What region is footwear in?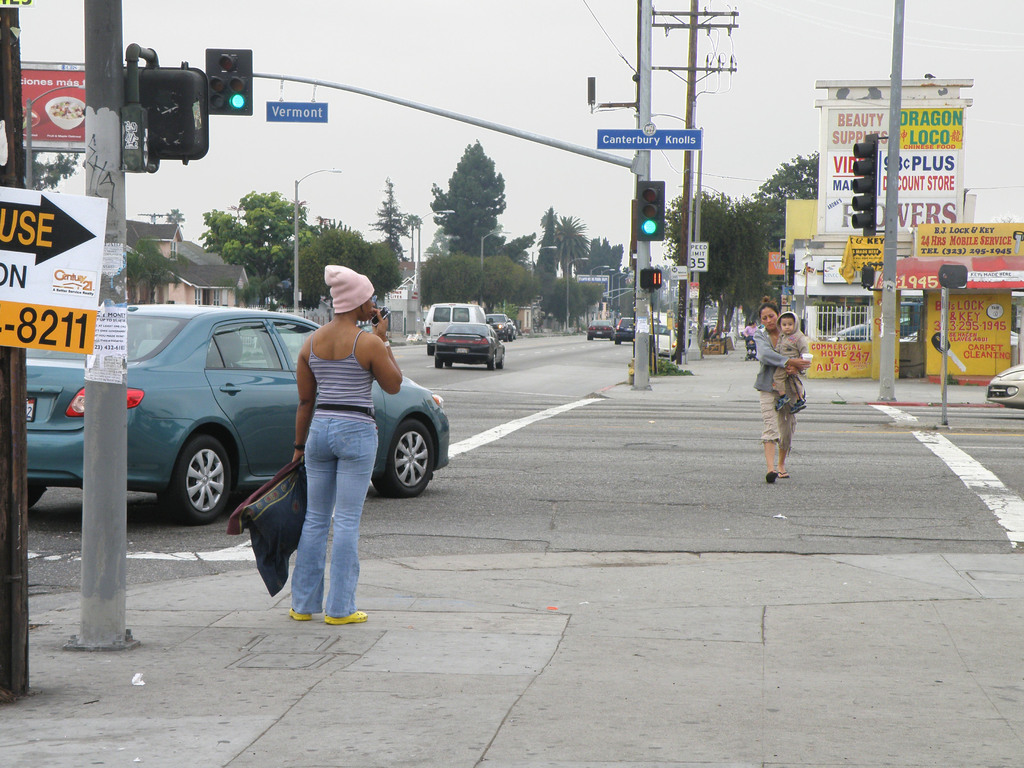
detection(289, 611, 312, 620).
